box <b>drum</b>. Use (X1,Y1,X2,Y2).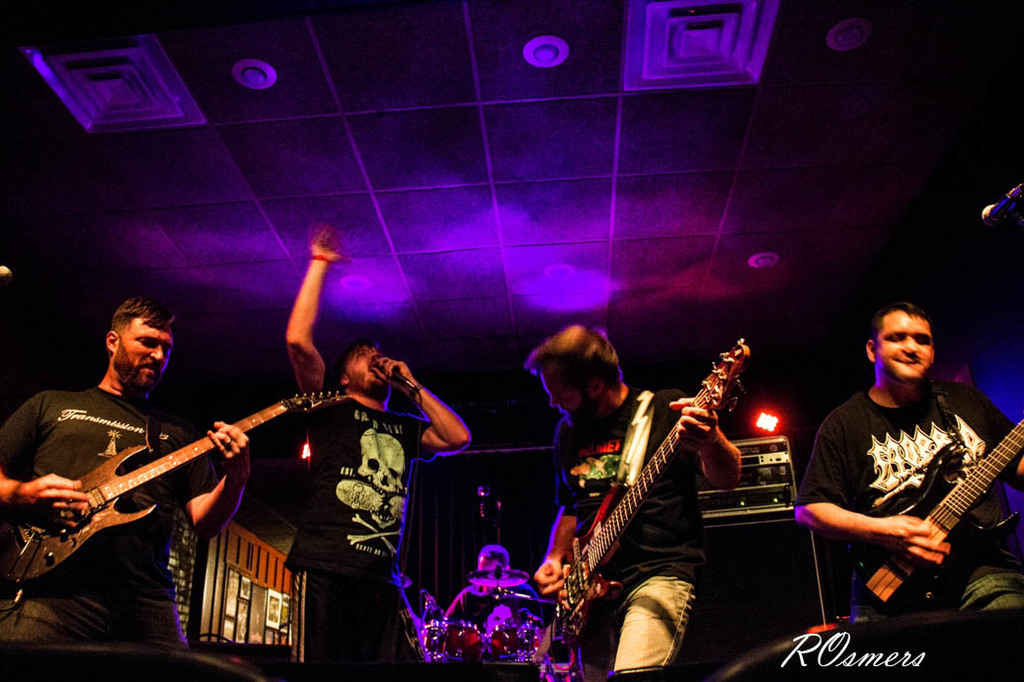
(445,621,484,659).
